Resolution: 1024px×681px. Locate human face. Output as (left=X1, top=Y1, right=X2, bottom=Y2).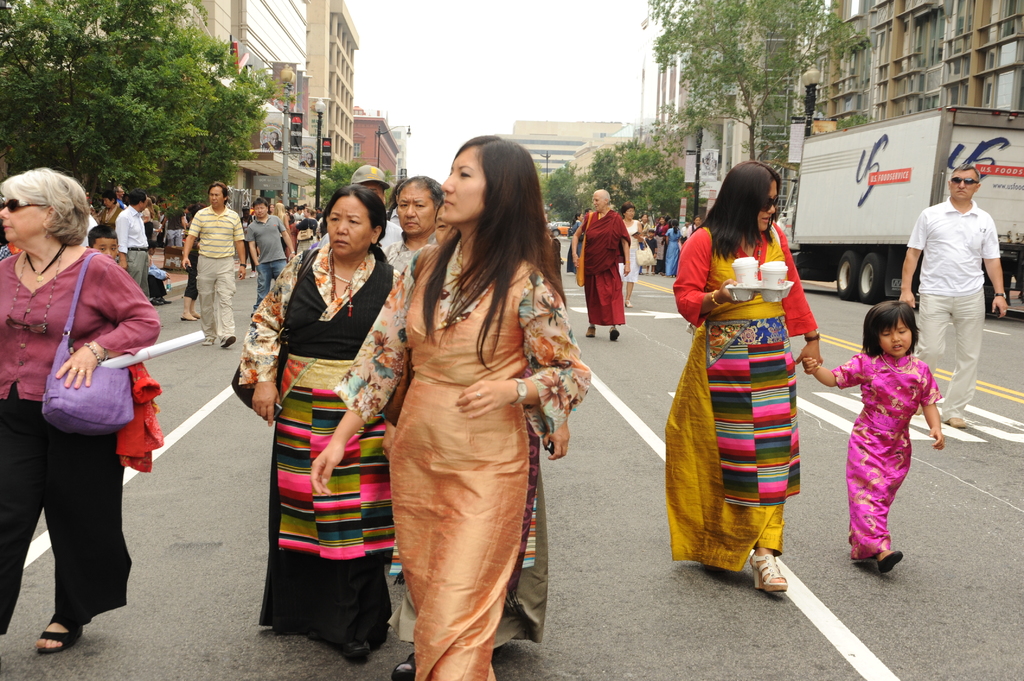
(left=93, top=237, right=121, bottom=260).
